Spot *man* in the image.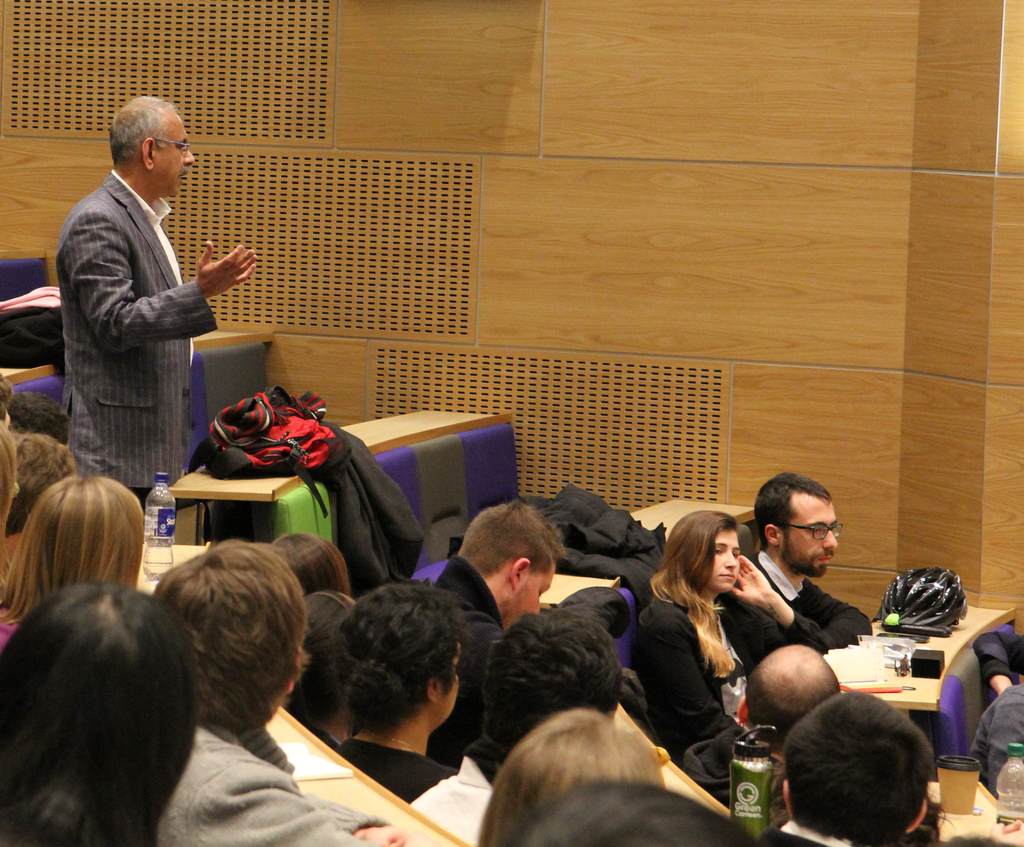
*man* found at Rect(715, 472, 875, 681).
